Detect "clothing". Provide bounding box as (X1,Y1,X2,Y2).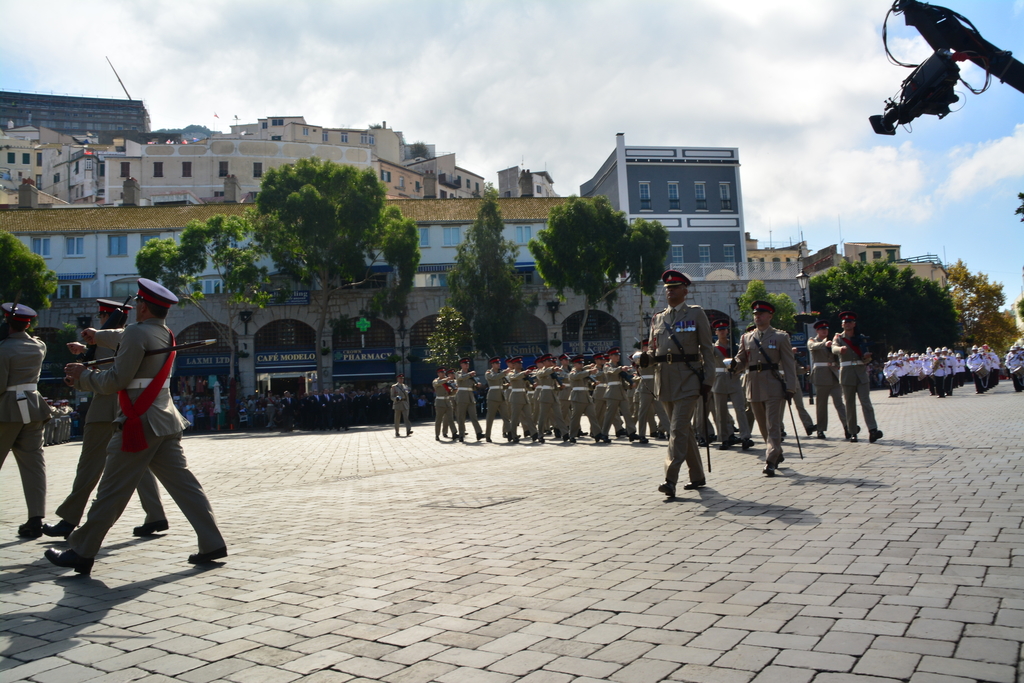
(385,380,412,434).
